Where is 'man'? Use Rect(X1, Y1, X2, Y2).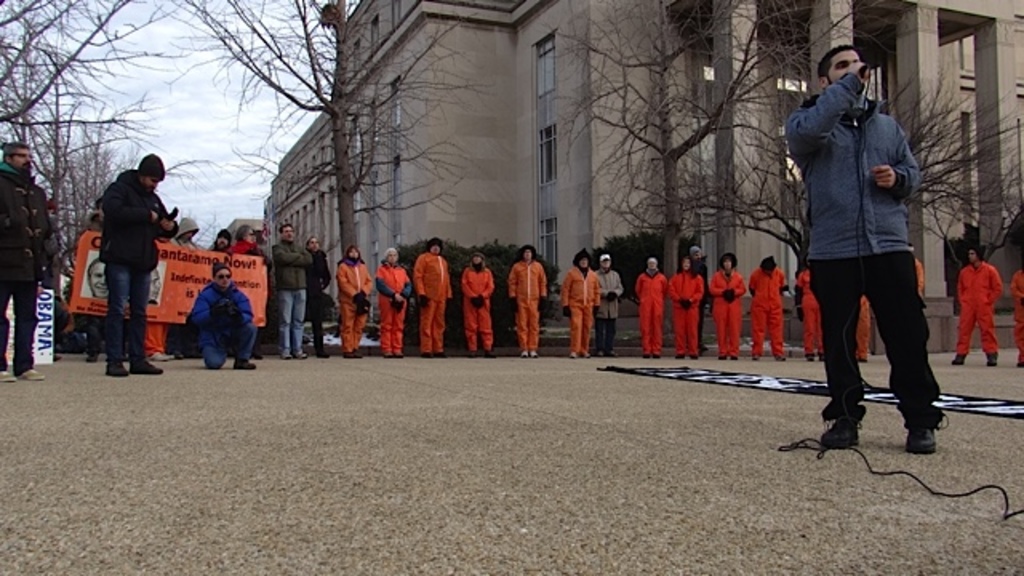
Rect(458, 250, 490, 358).
